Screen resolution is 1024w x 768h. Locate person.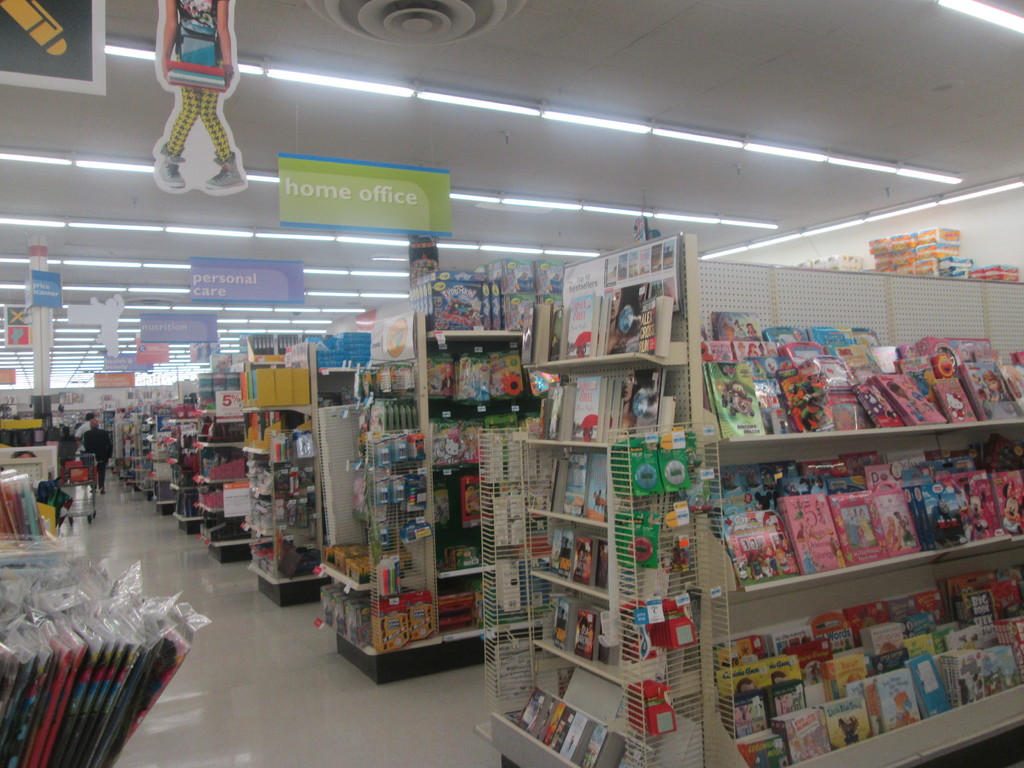
bbox=(138, 10, 249, 223).
